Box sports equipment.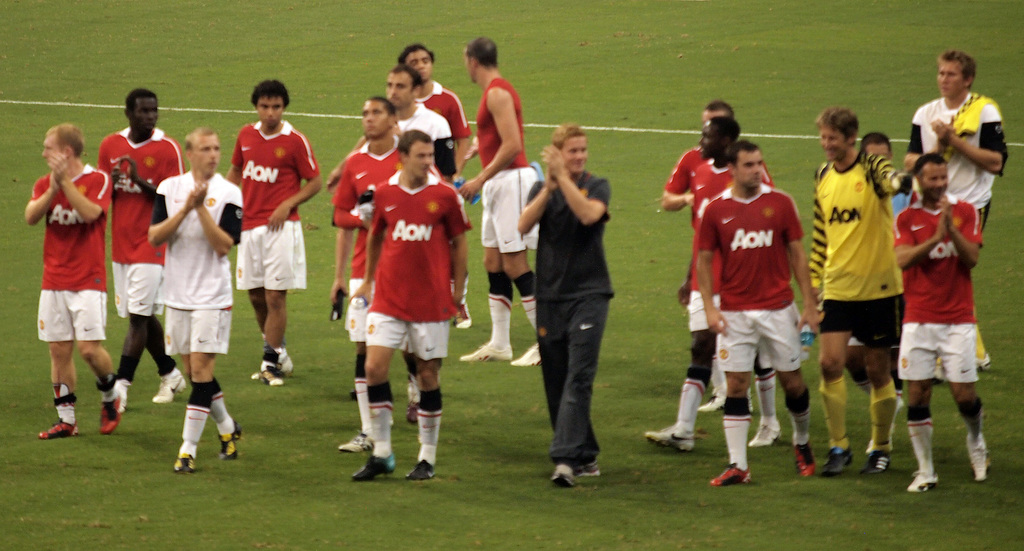
(left=172, top=441, right=195, bottom=474).
